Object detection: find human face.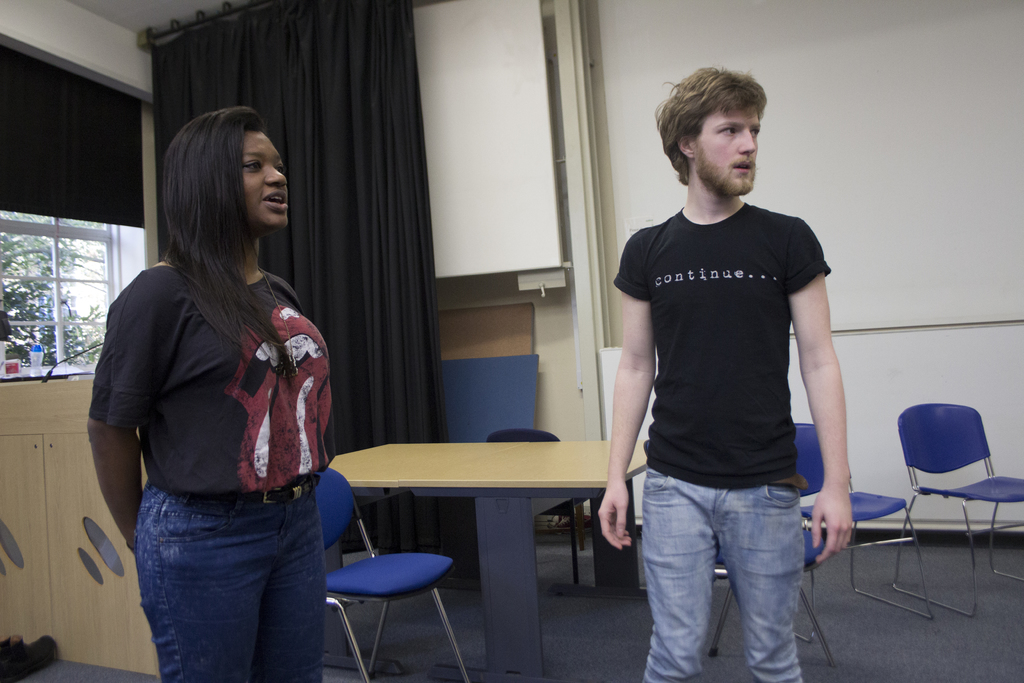
<bbox>692, 111, 763, 193</bbox>.
